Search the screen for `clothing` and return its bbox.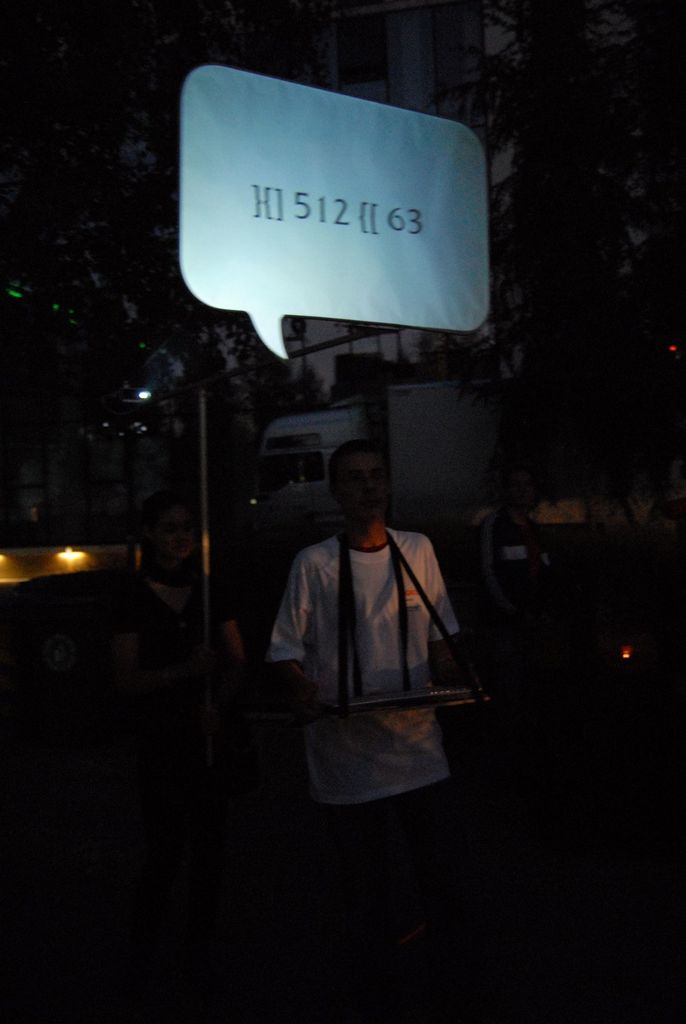
Found: left=269, top=535, right=464, bottom=810.
